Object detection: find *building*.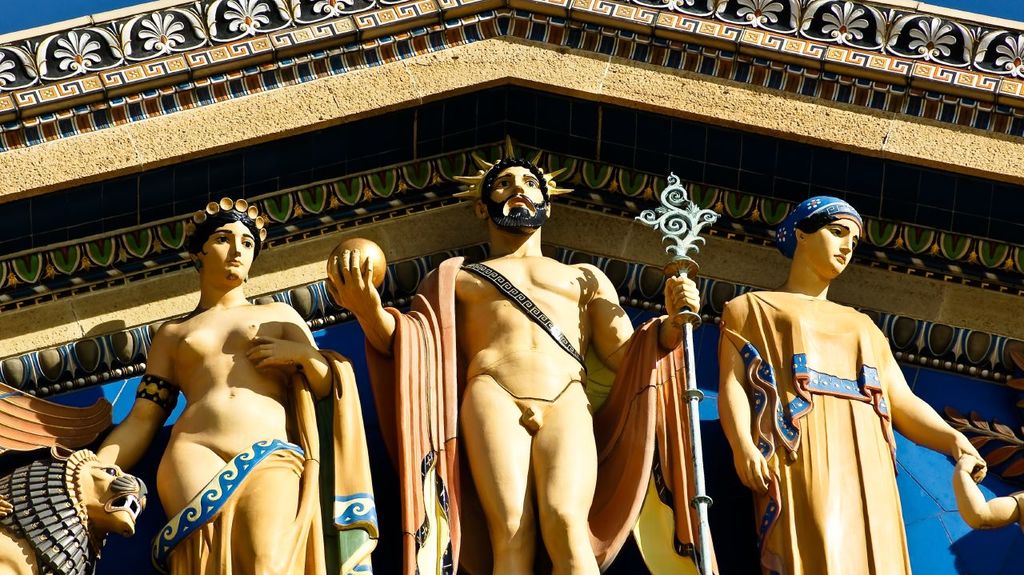
{"x1": 0, "y1": 0, "x2": 1023, "y2": 574}.
